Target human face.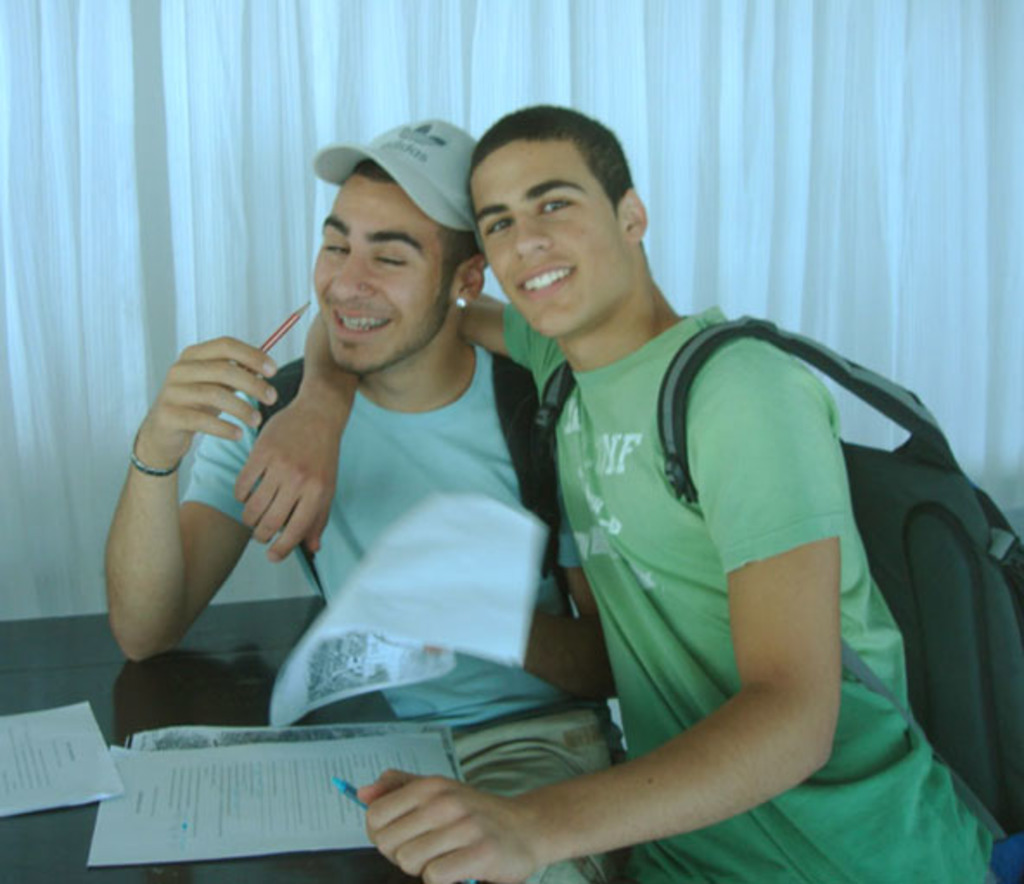
Target region: pyautogui.locateOnScreen(313, 180, 439, 367).
